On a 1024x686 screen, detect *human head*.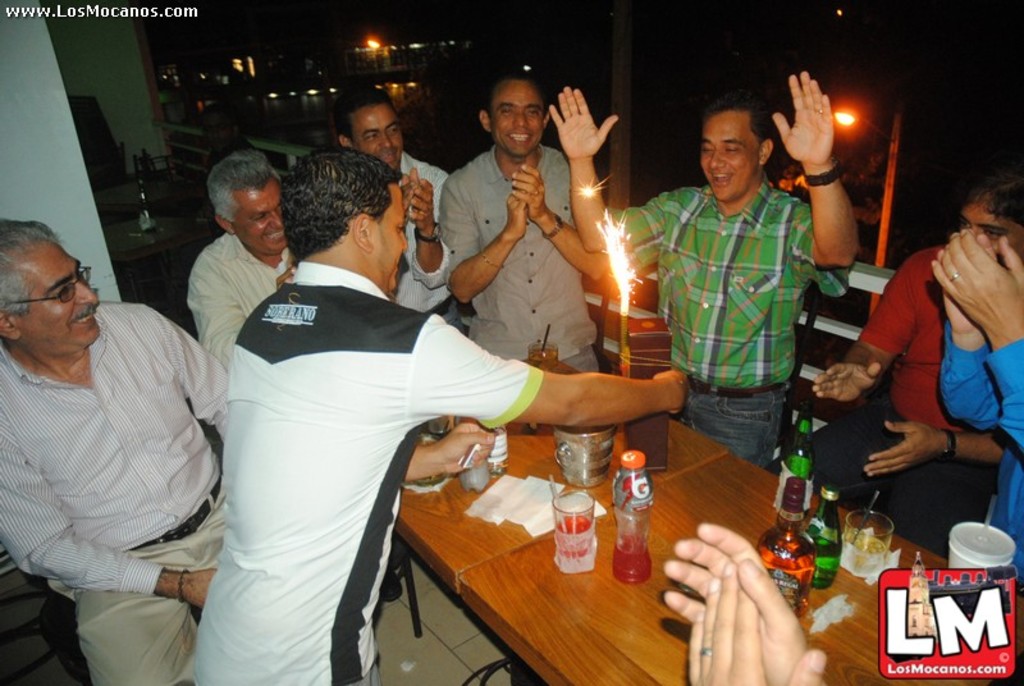
x1=280 y1=145 x2=411 y2=289.
